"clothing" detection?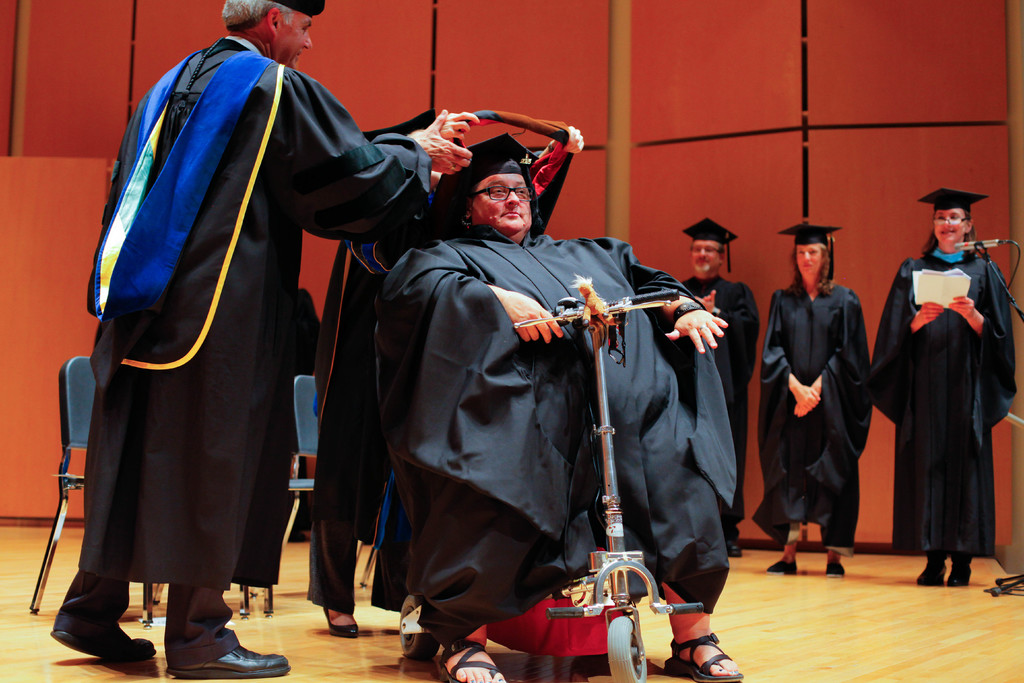
<bbox>397, 224, 745, 656</bbox>
